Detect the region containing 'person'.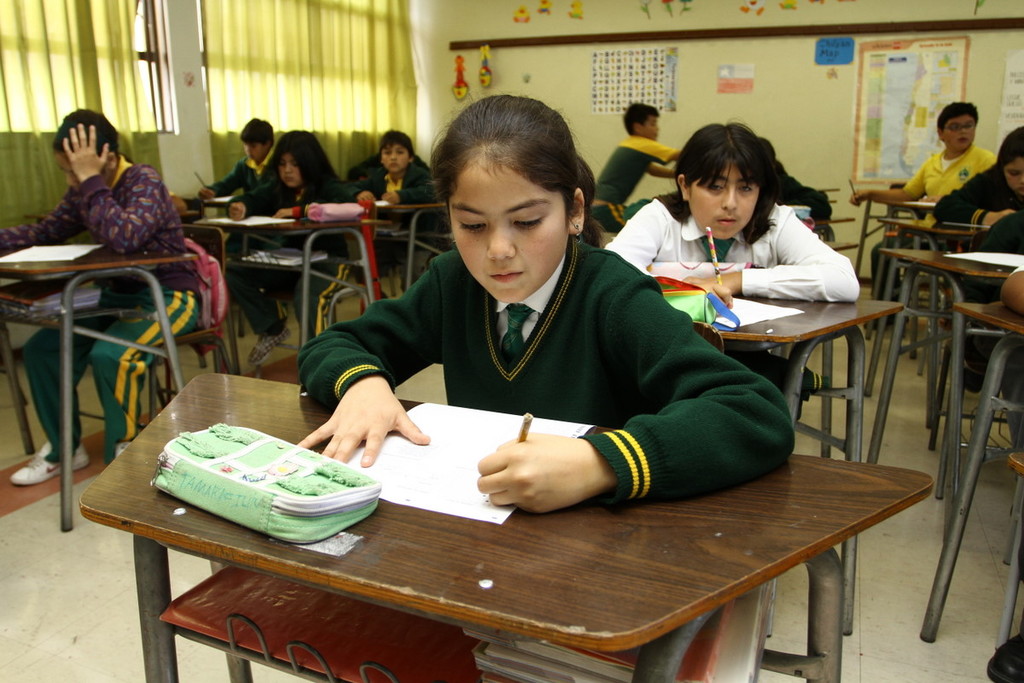
region(220, 126, 354, 362).
